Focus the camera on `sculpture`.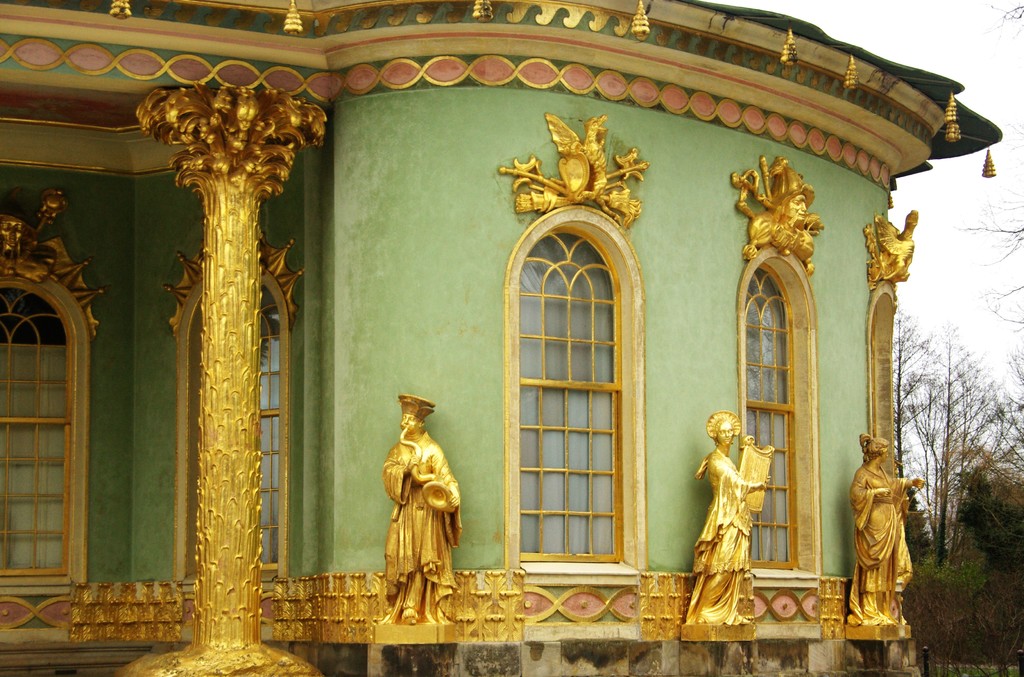
Focus region: box(374, 389, 471, 645).
